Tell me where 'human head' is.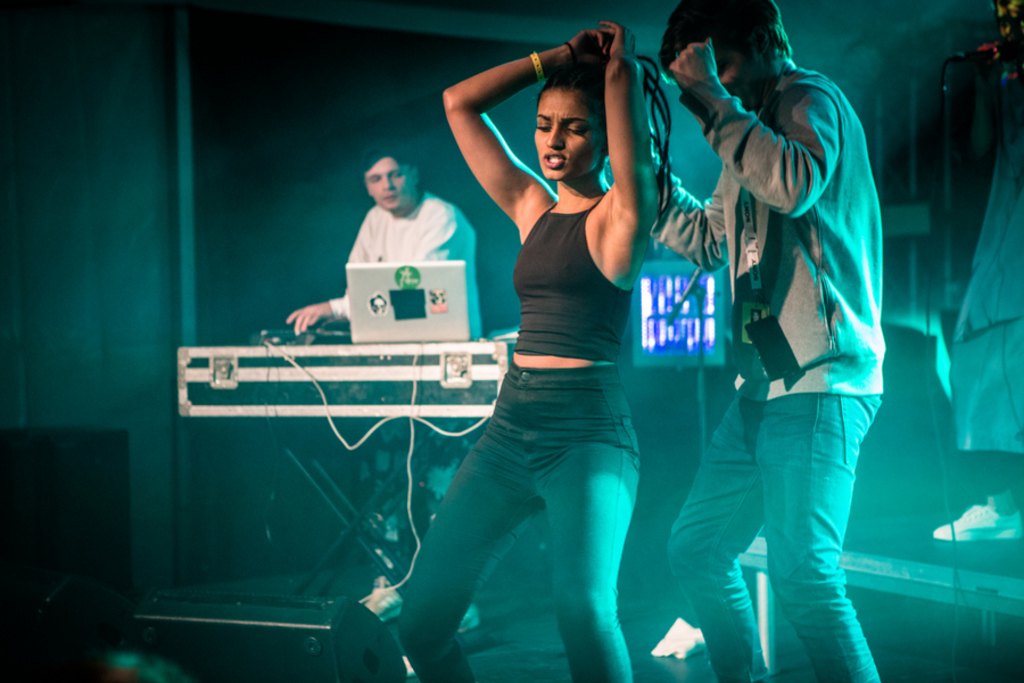
'human head' is at {"x1": 667, "y1": 0, "x2": 782, "y2": 114}.
